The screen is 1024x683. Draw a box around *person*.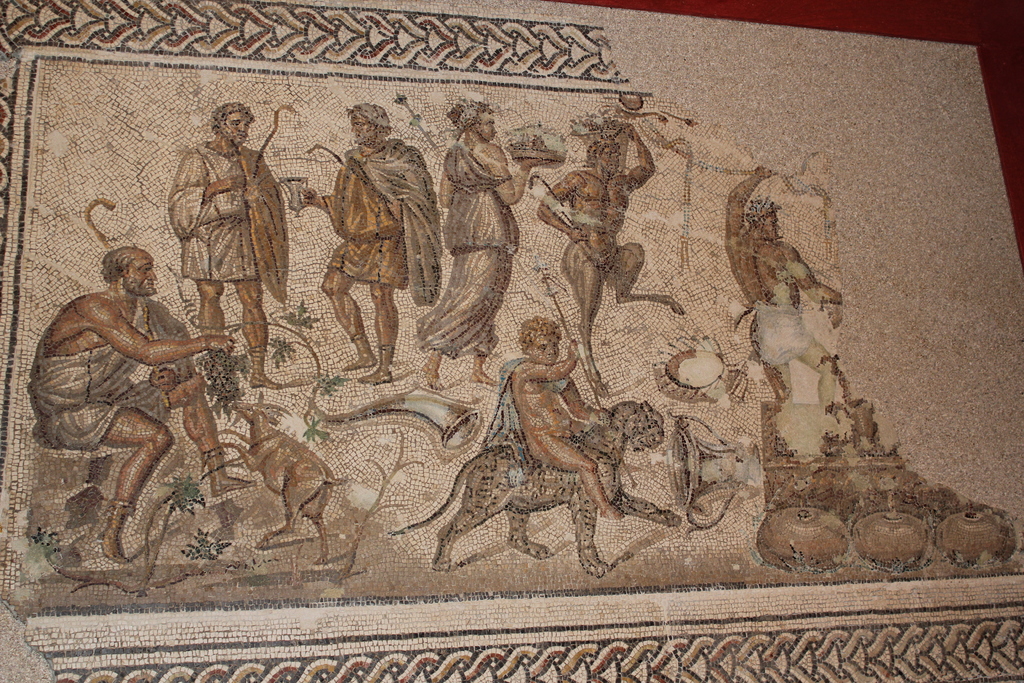
box=[721, 159, 845, 413].
